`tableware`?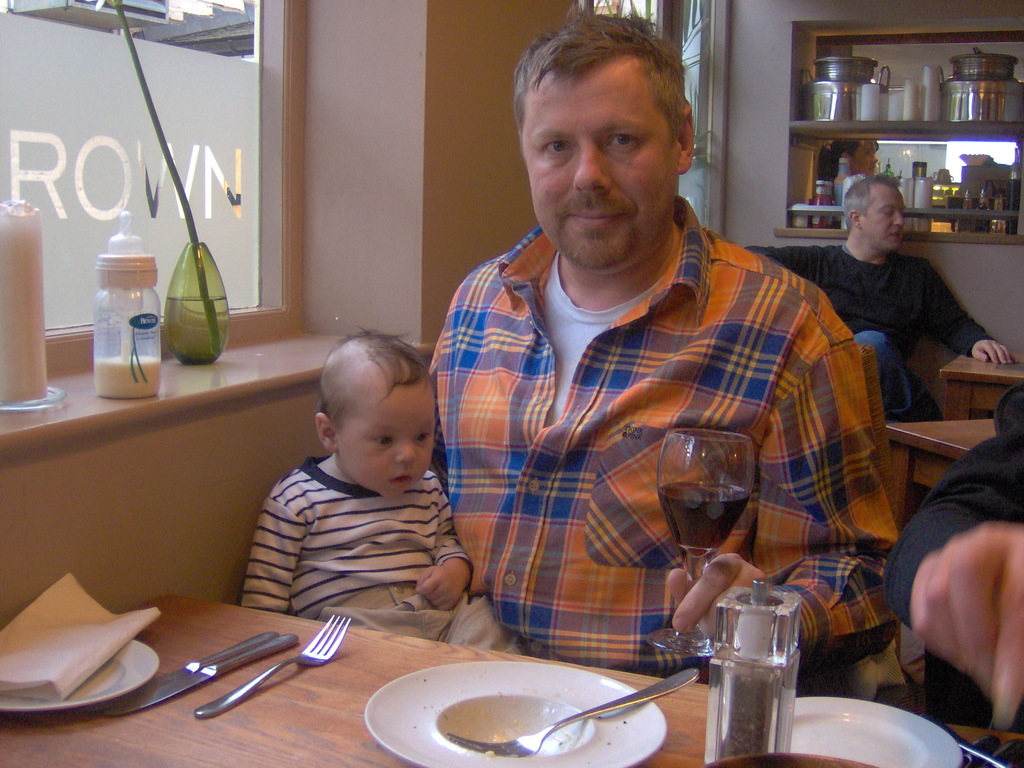
796,696,961,767
